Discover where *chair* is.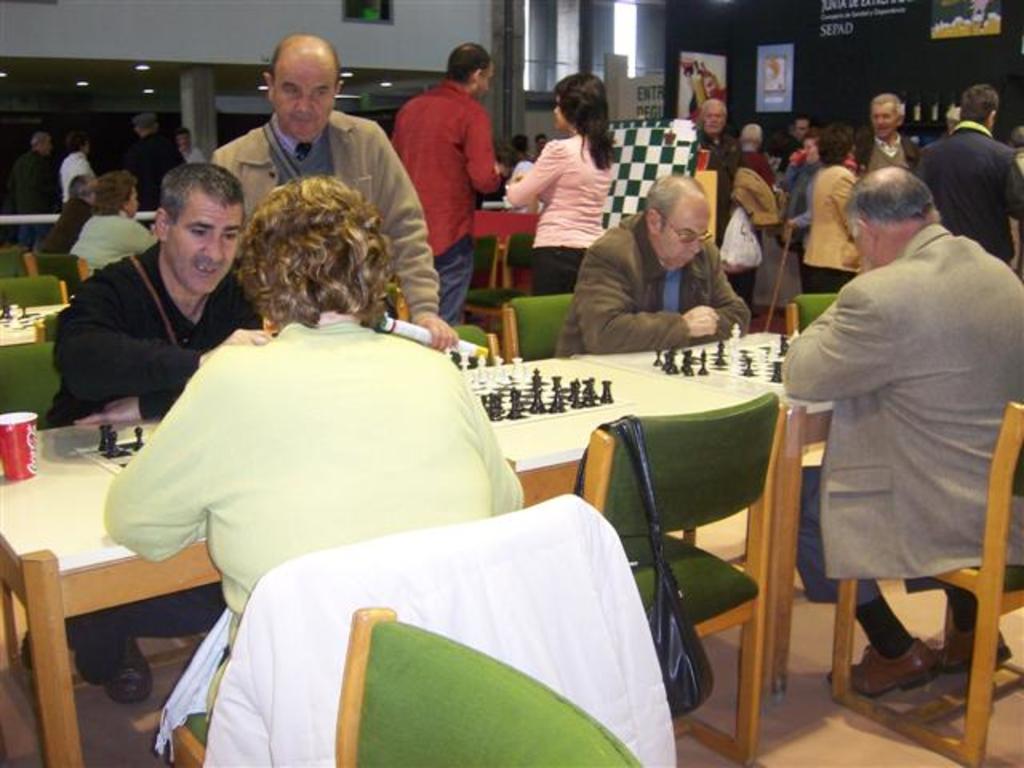
Discovered at (x1=458, y1=234, x2=501, y2=307).
